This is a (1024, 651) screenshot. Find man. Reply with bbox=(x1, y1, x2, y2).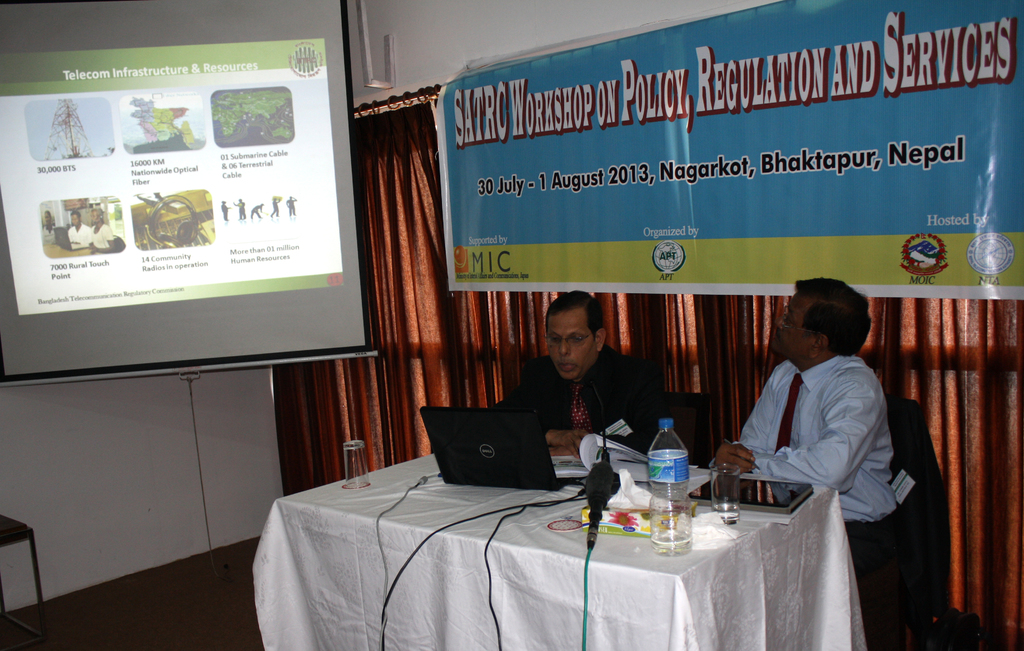
bbox=(716, 280, 921, 561).
